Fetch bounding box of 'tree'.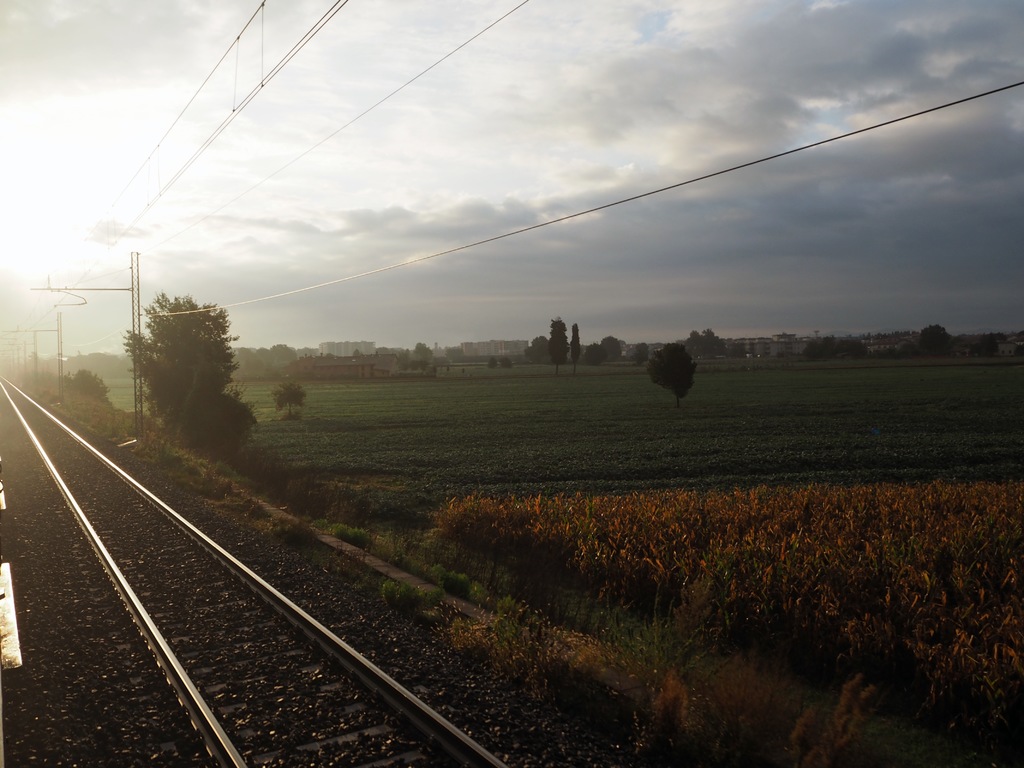
Bbox: (left=635, top=345, right=648, bottom=376).
